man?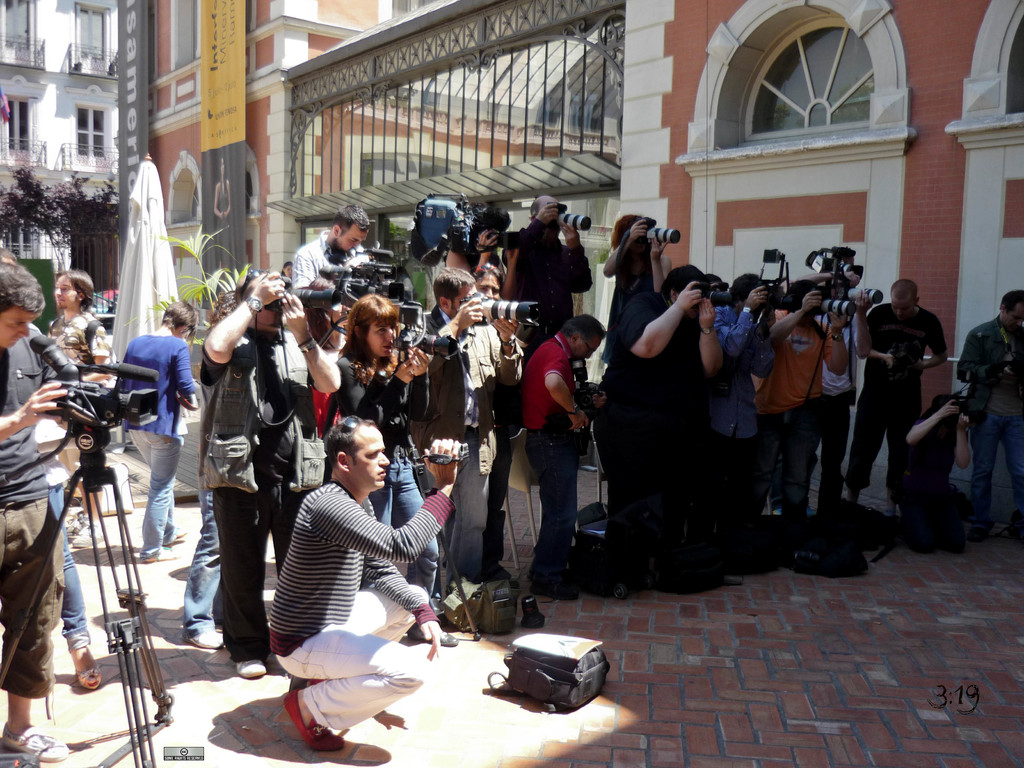
pyautogui.locateOnScreen(44, 268, 107, 518)
